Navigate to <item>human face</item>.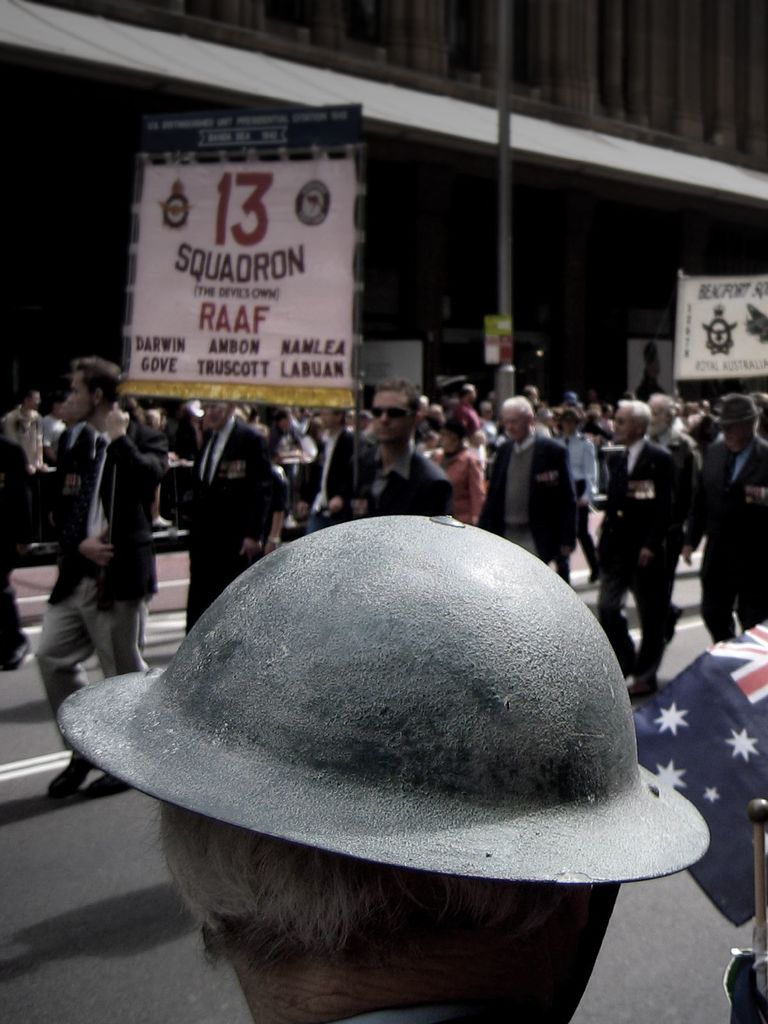
Navigation target: detection(29, 389, 41, 408).
